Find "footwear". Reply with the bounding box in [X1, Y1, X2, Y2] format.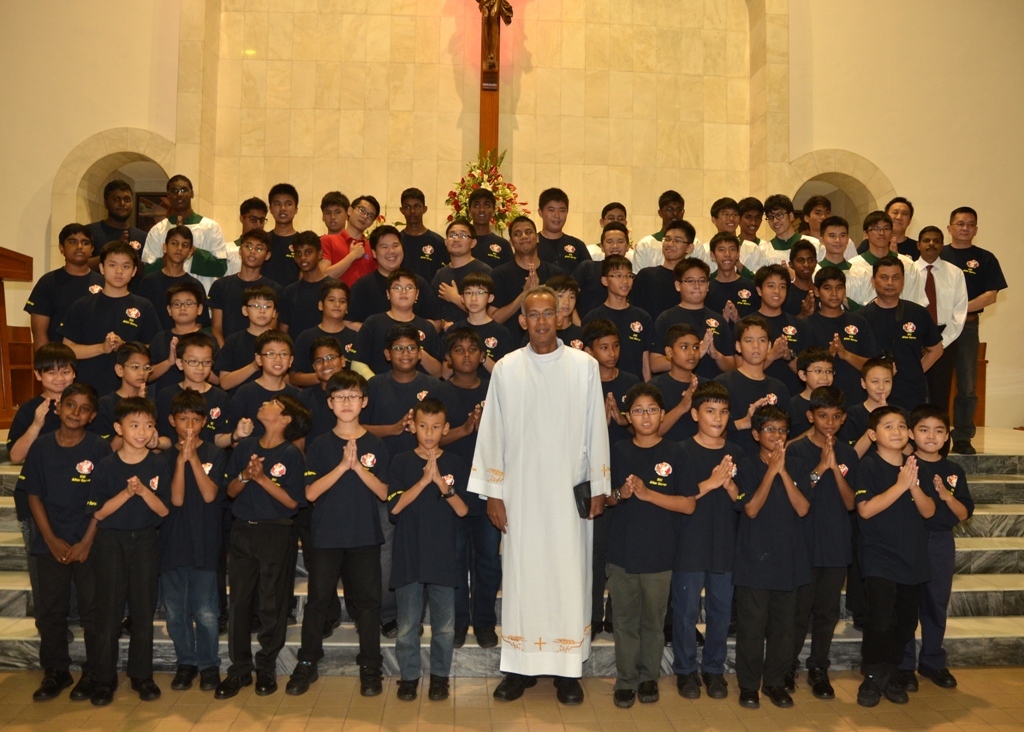
[358, 657, 391, 701].
